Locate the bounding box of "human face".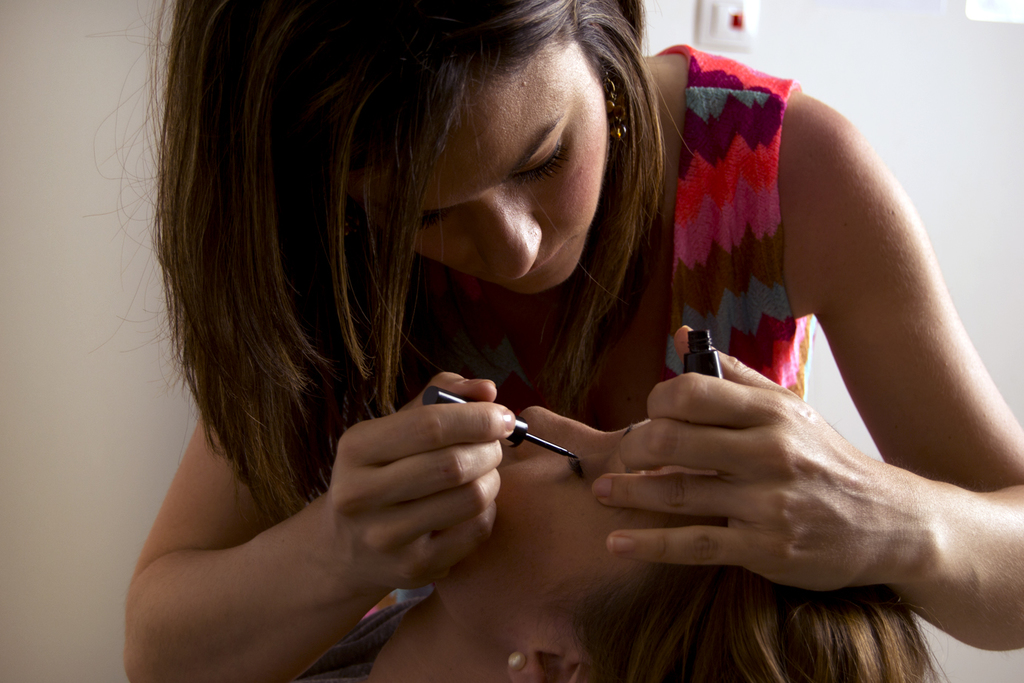
Bounding box: [left=351, top=42, right=613, bottom=293].
